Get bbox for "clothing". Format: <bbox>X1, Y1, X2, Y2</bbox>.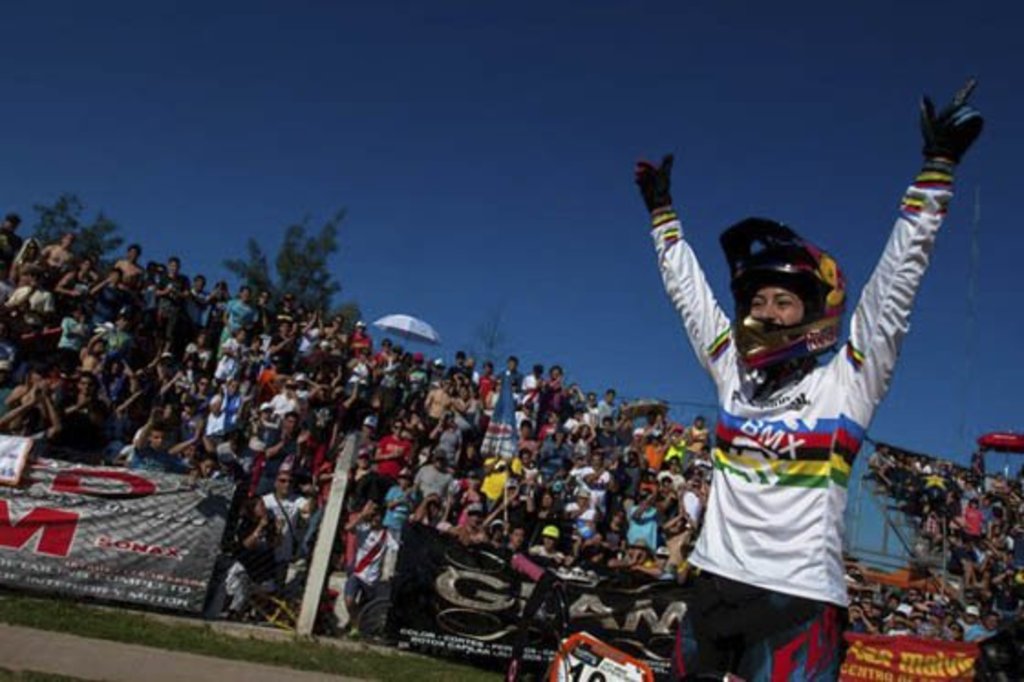
<bbox>260, 496, 307, 539</bbox>.
